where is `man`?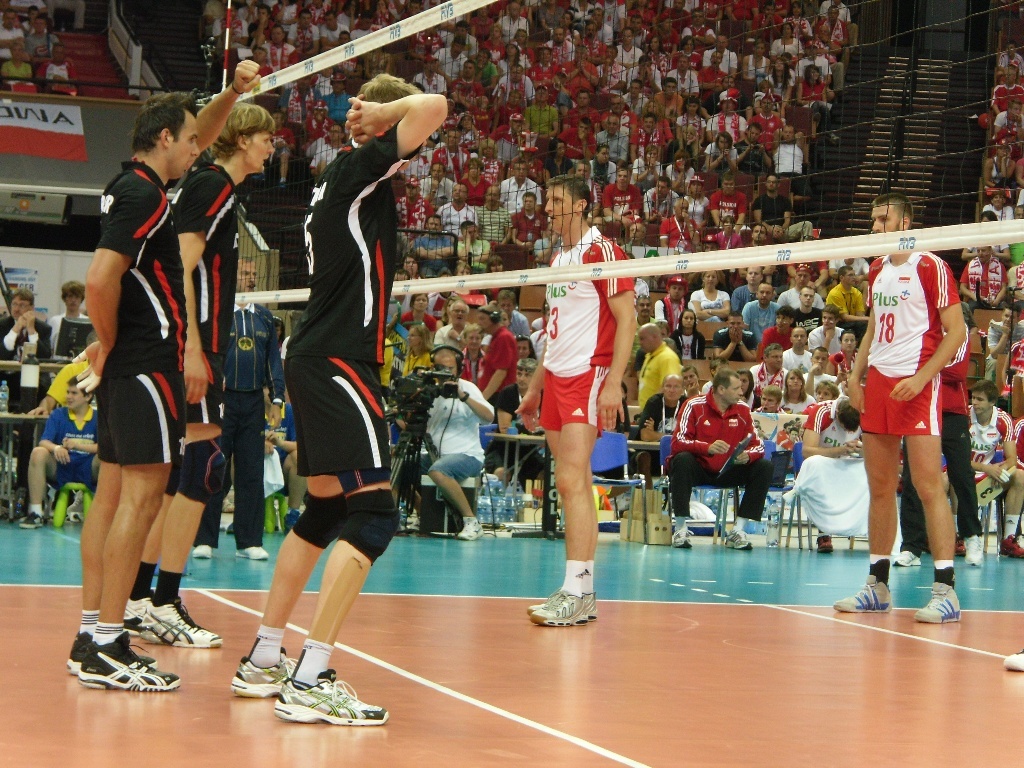
bbox=[392, 176, 435, 258].
